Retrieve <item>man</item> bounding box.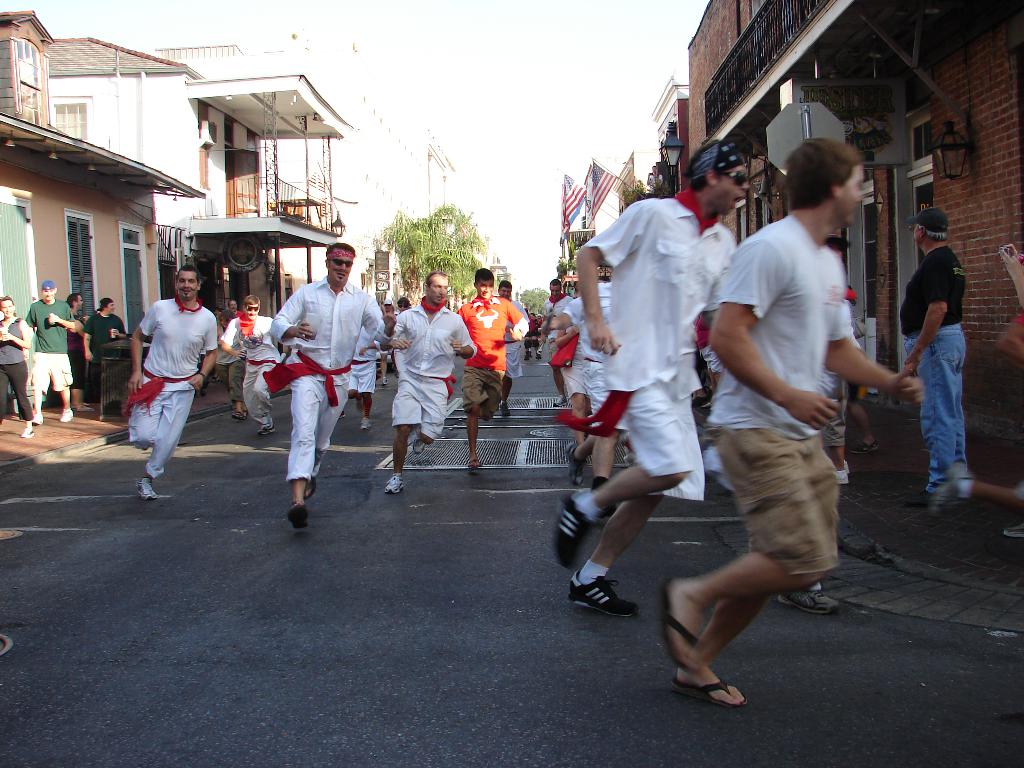
Bounding box: rect(542, 280, 572, 407).
